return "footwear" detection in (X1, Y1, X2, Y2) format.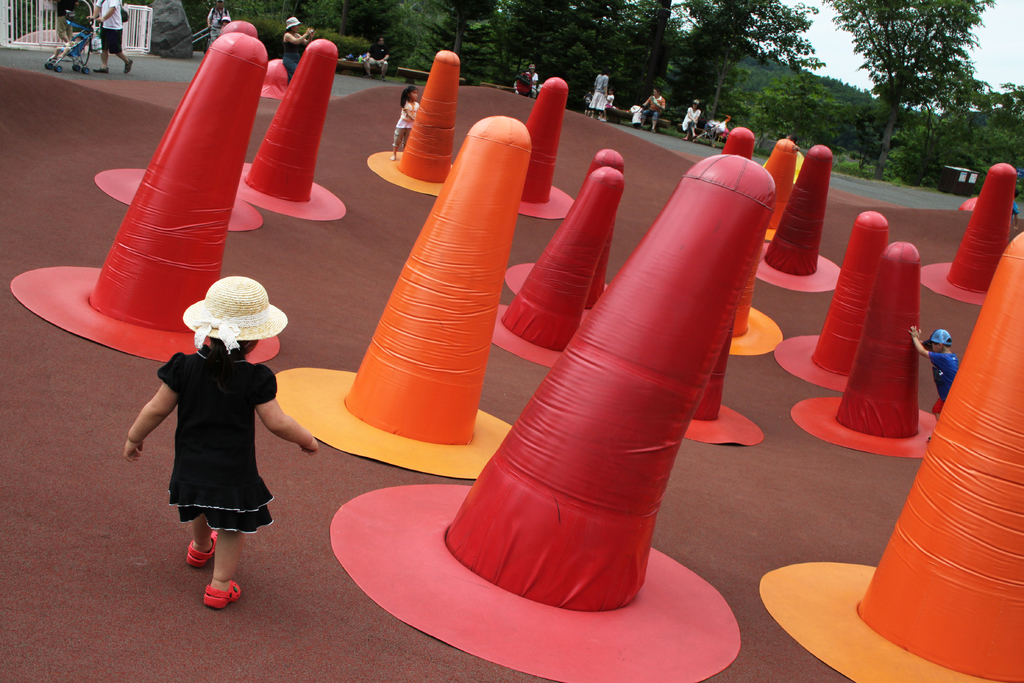
(185, 527, 220, 563).
